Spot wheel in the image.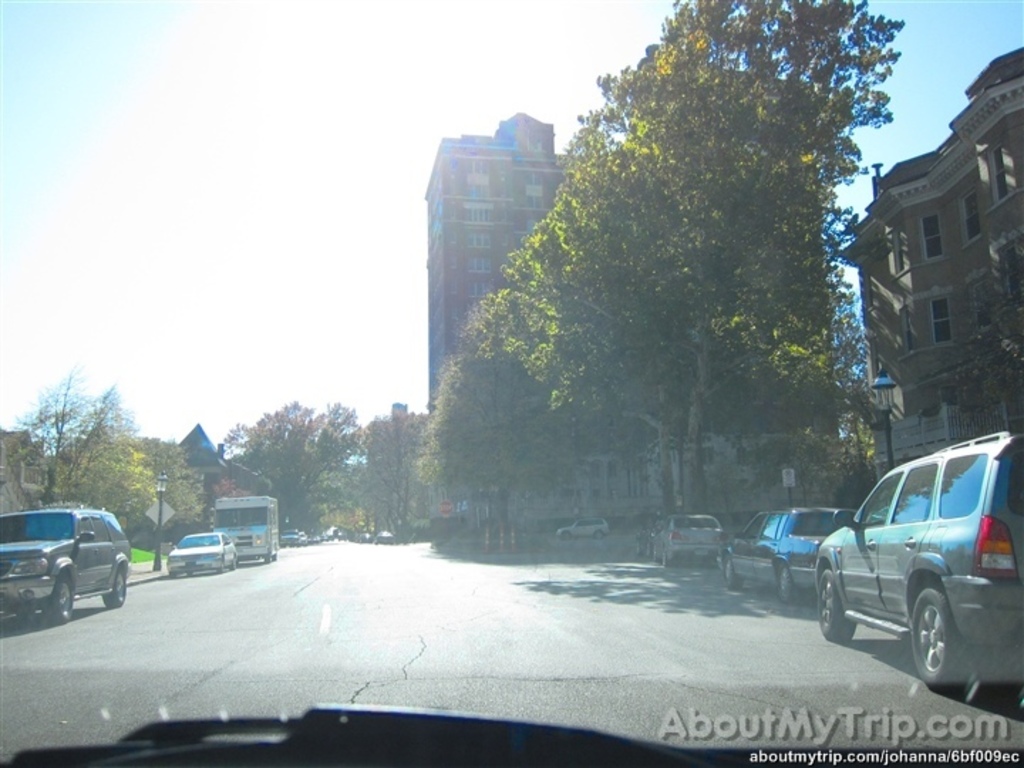
wheel found at 633 539 644 550.
